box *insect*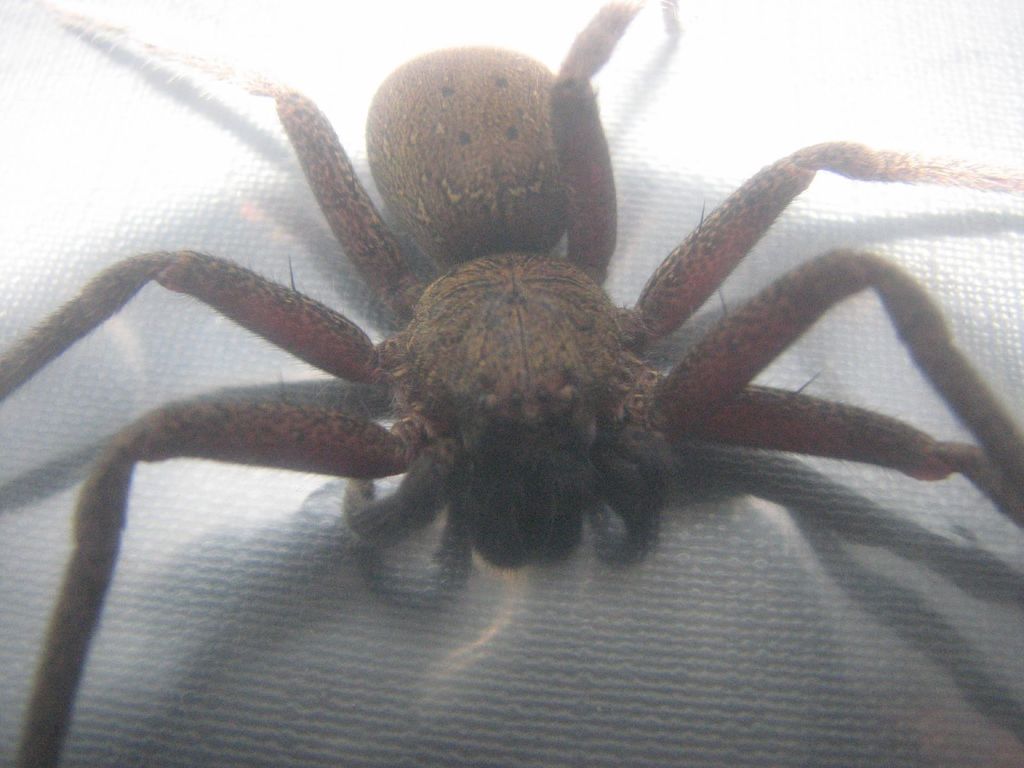
(x1=0, y1=0, x2=1023, y2=767)
